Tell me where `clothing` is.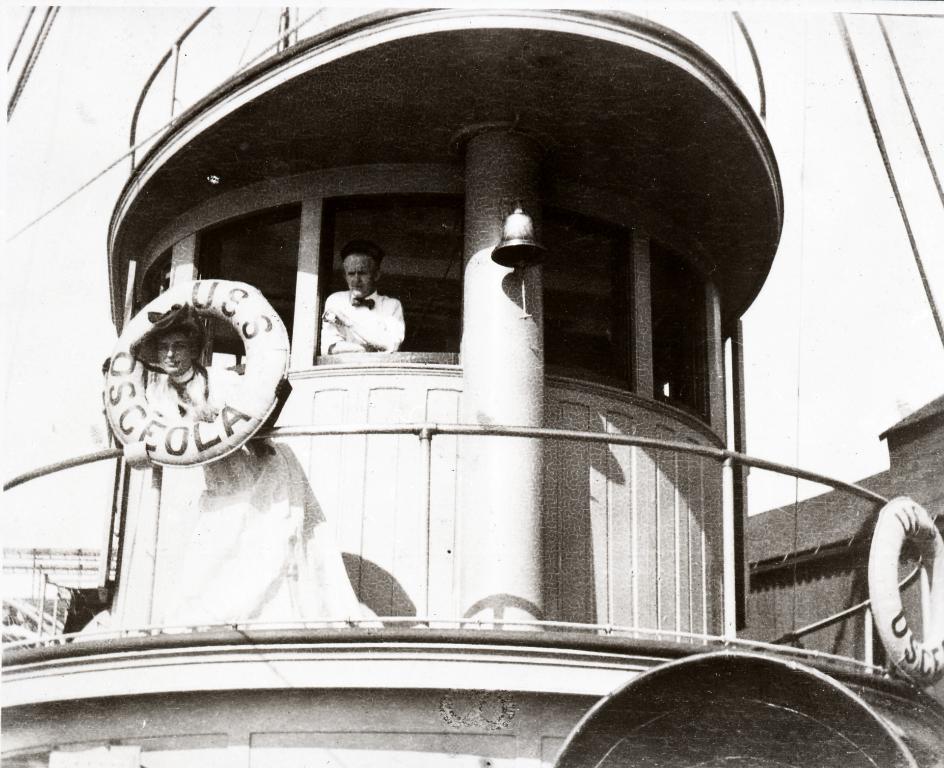
`clothing` is at (86,370,384,640).
